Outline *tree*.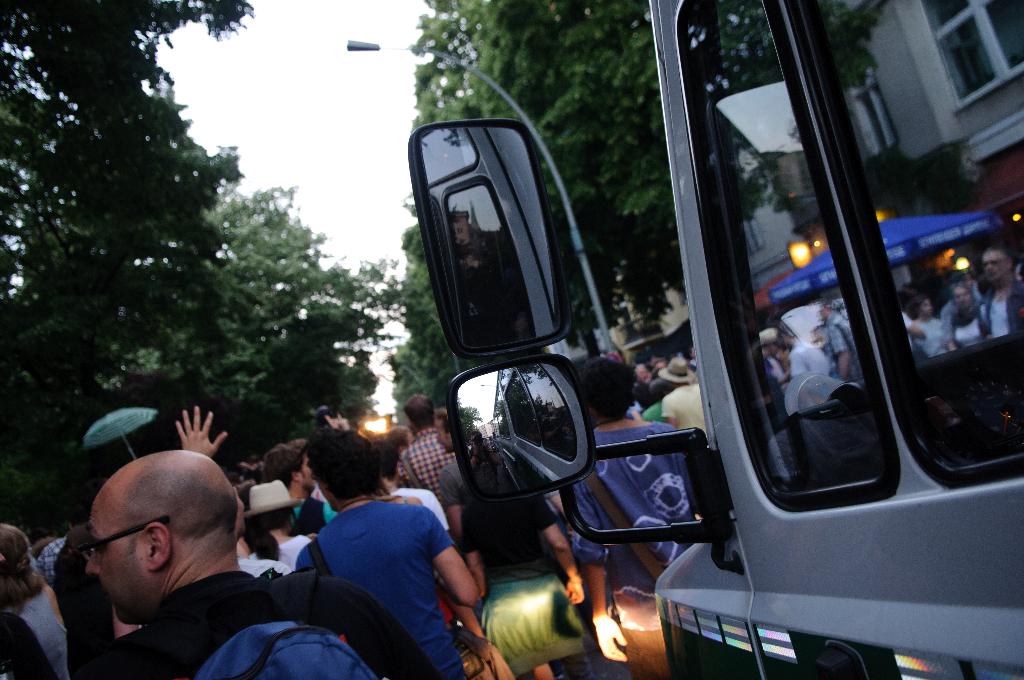
Outline: bbox(1, 0, 252, 84).
